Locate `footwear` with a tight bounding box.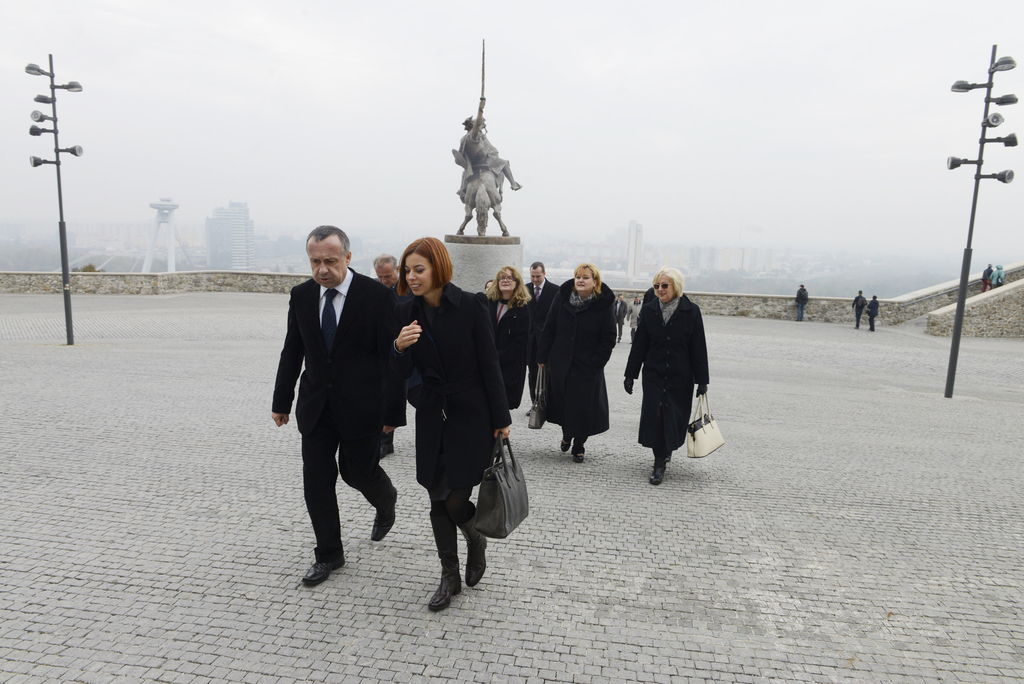
(left=654, top=455, right=666, bottom=484).
